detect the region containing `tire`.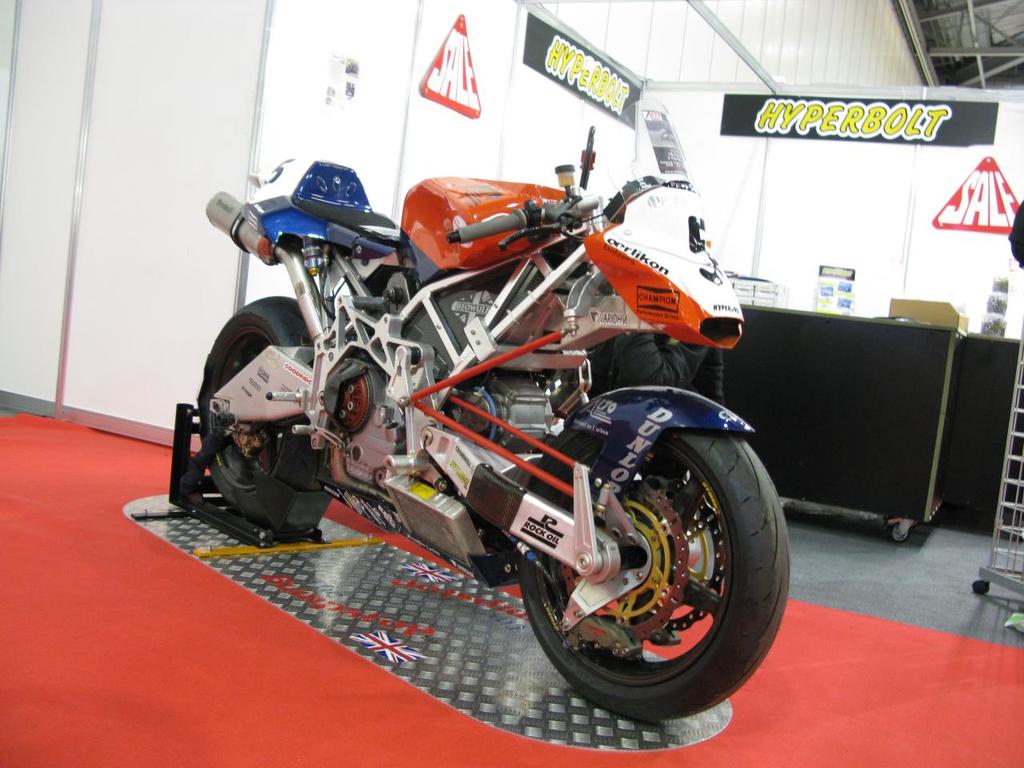
Rect(194, 298, 326, 503).
